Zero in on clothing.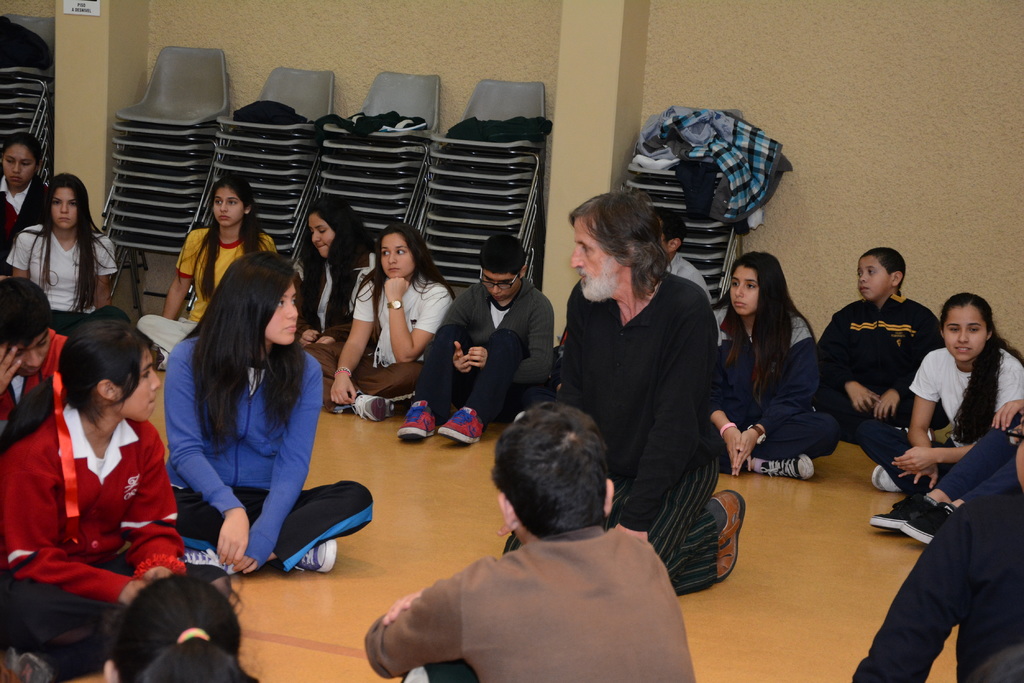
Zeroed in: <bbox>814, 293, 939, 438</bbox>.
